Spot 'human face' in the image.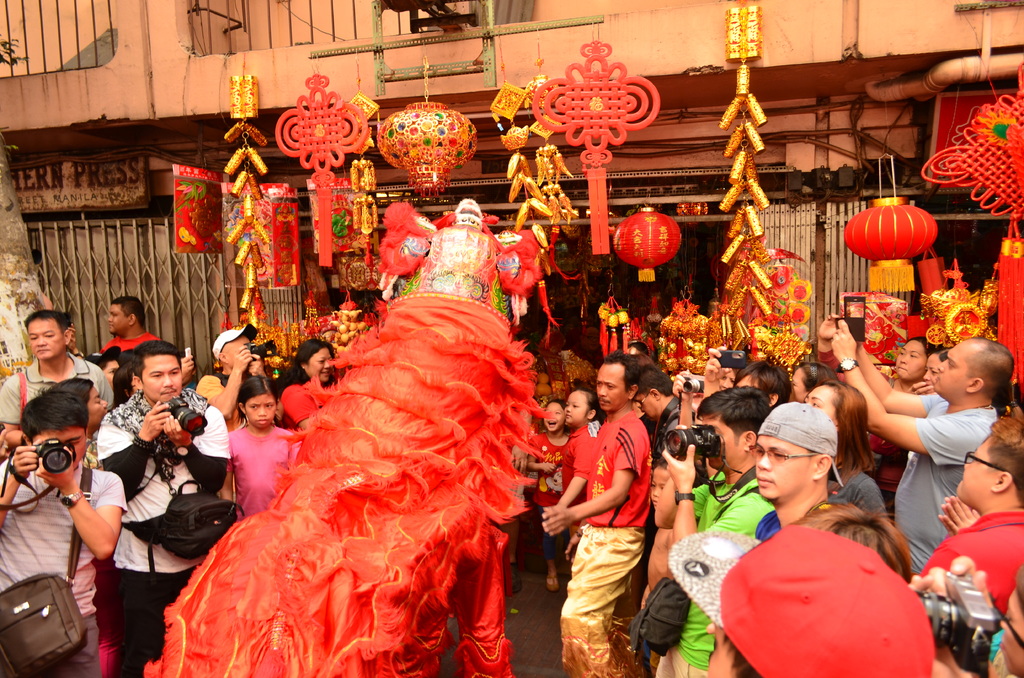
'human face' found at 28 315 64 356.
